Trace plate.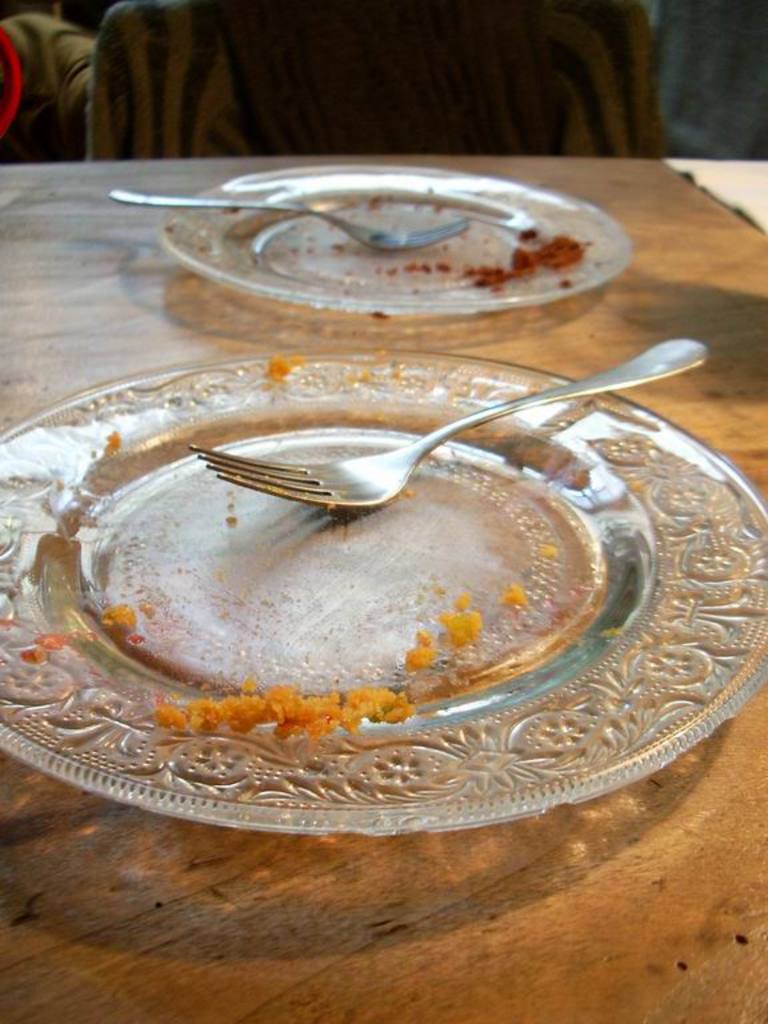
Traced to bbox=(0, 404, 767, 844).
